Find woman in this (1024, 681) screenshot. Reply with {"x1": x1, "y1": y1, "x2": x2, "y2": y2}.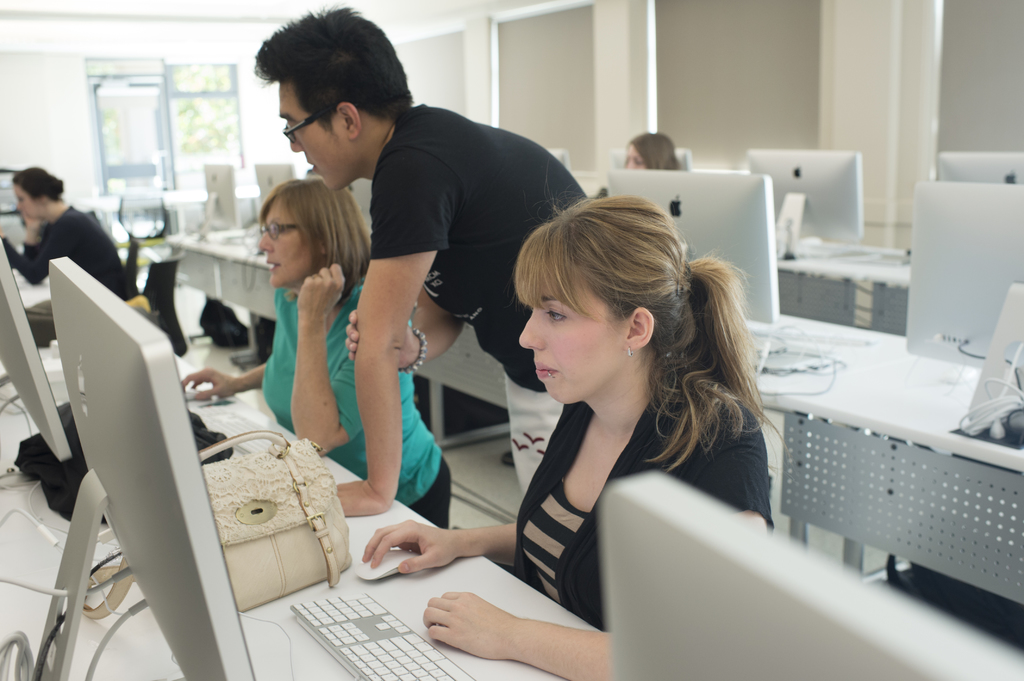
{"x1": 623, "y1": 137, "x2": 690, "y2": 179}.
